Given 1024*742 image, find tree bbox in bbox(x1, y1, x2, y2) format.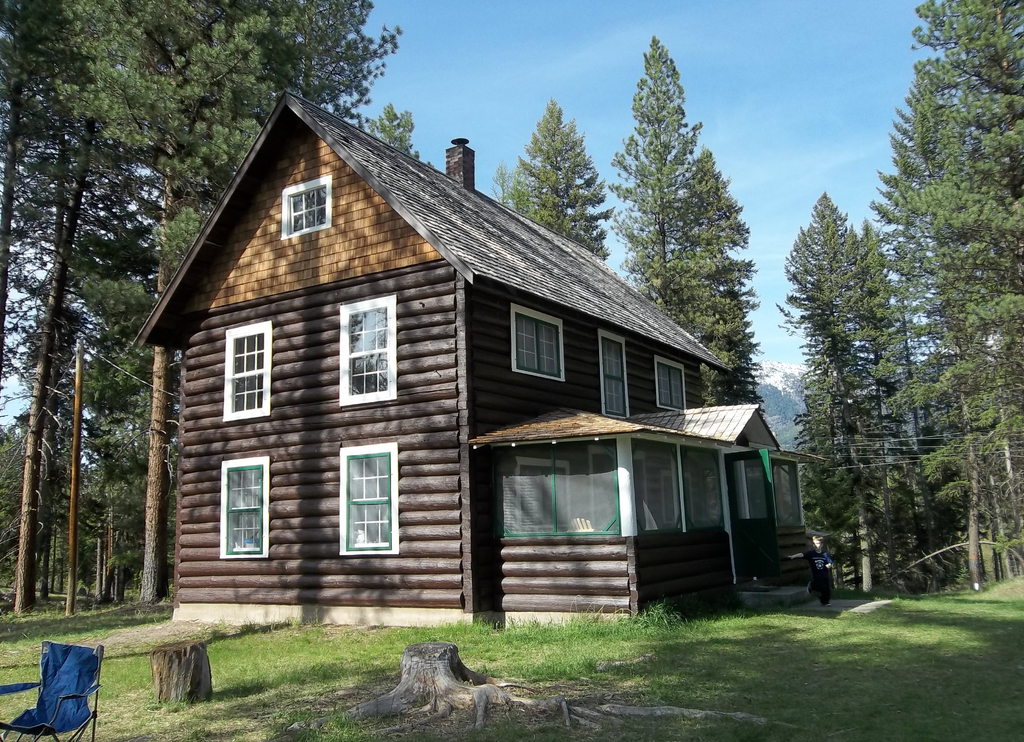
bbox(490, 162, 527, 212).
